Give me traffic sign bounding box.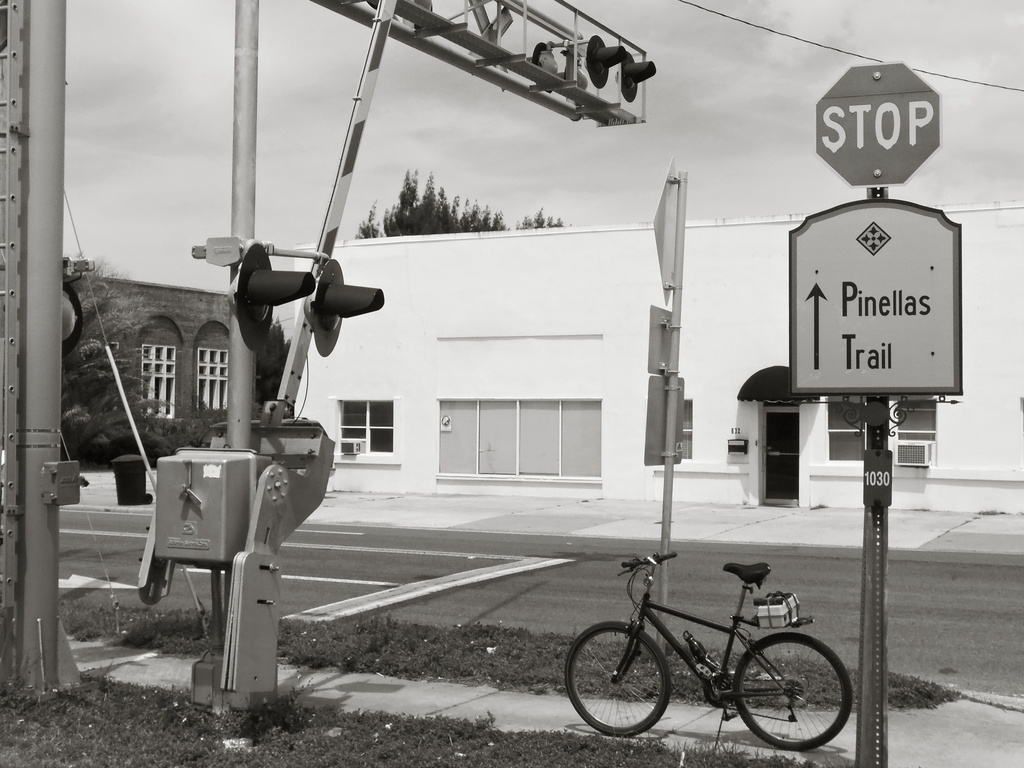
l=810, t=57, r=944, b=187.
